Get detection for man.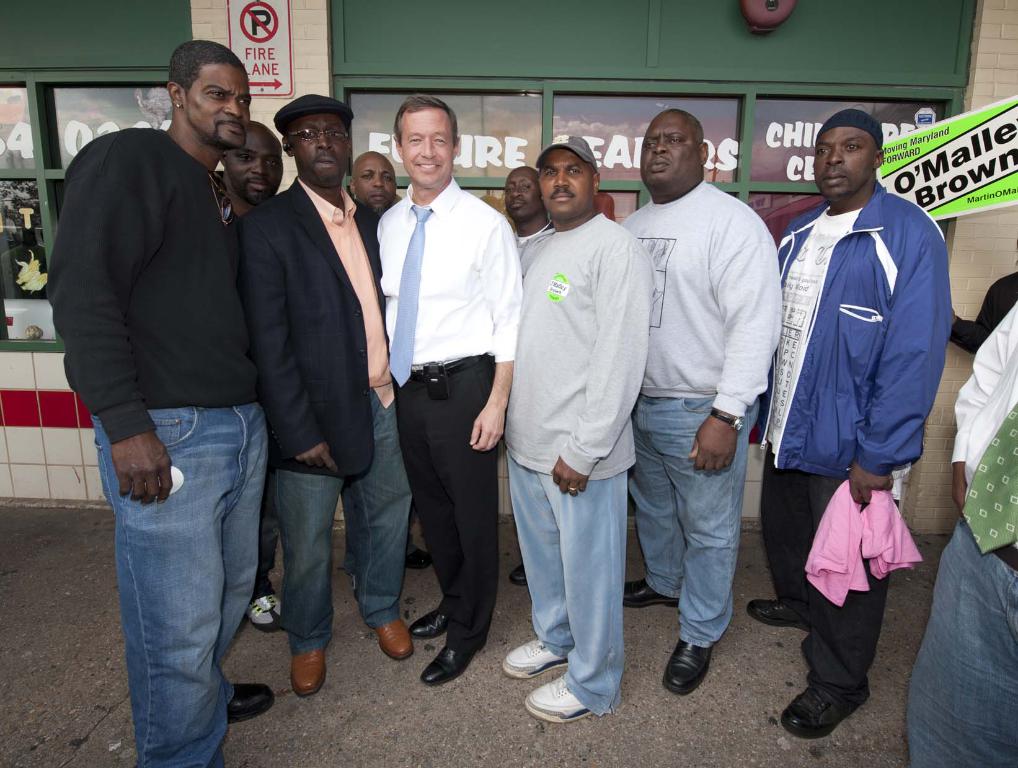
Detection: (746,110,953,740).
